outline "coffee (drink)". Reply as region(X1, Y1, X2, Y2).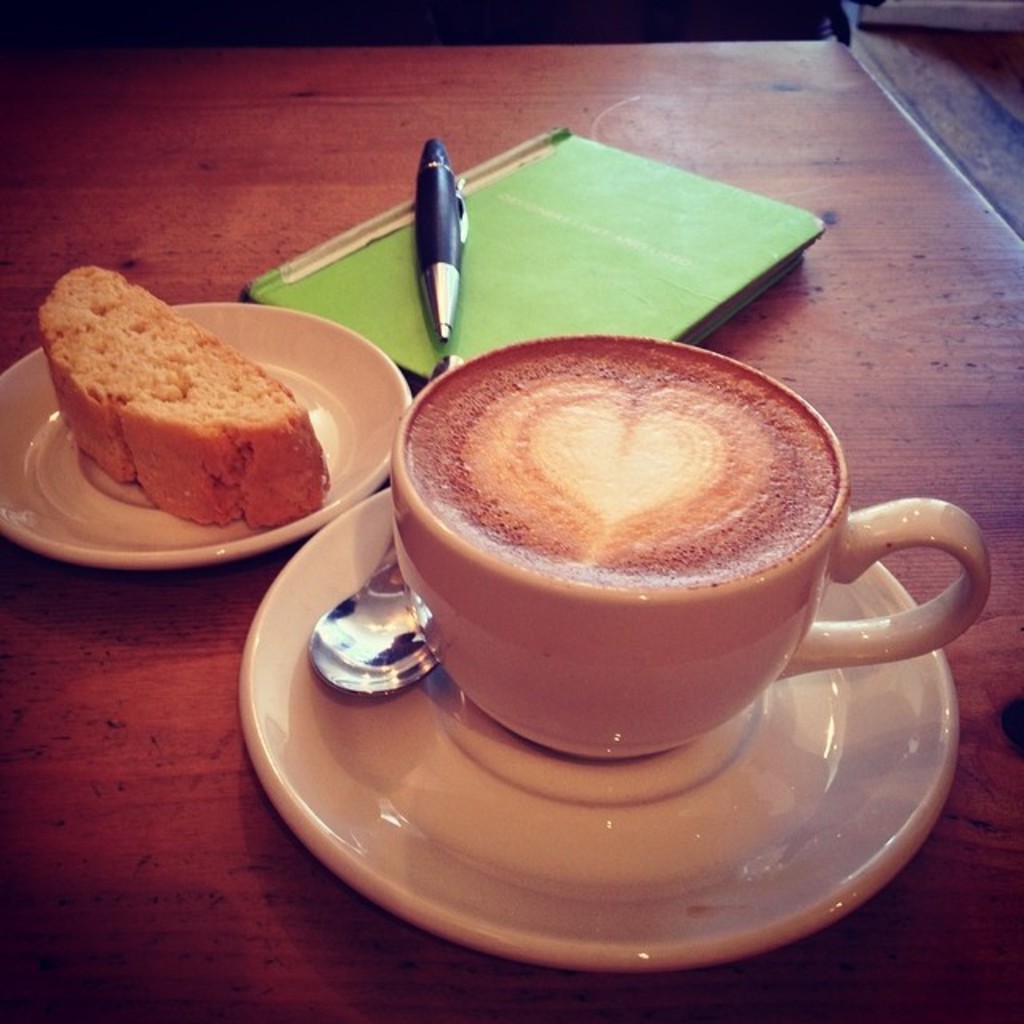
region(395, 334, 840, 590).
